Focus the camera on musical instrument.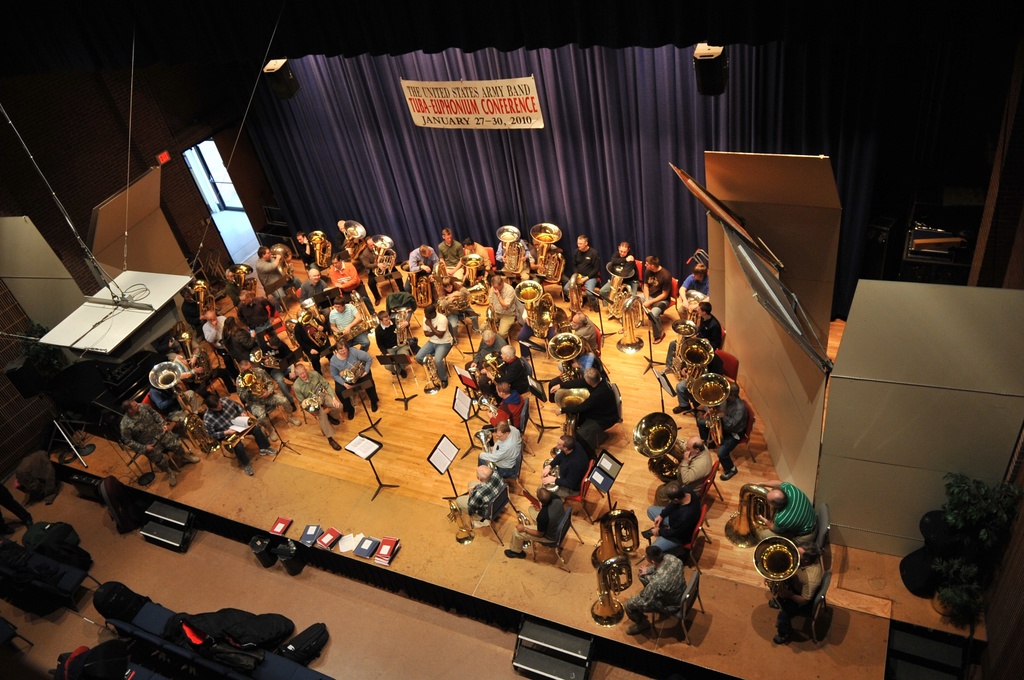
Focus region: bbox=(588, 551, 635, 633).
